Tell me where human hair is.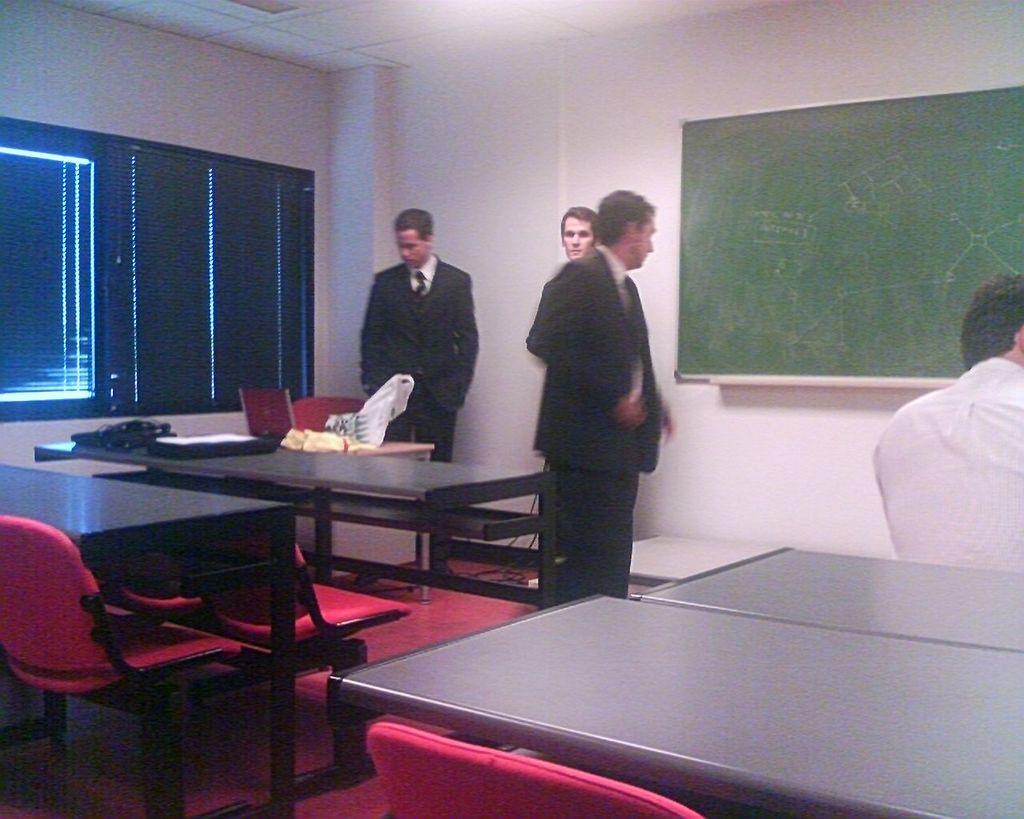
human hair is at BBox(962, 271, 1023, 370).
